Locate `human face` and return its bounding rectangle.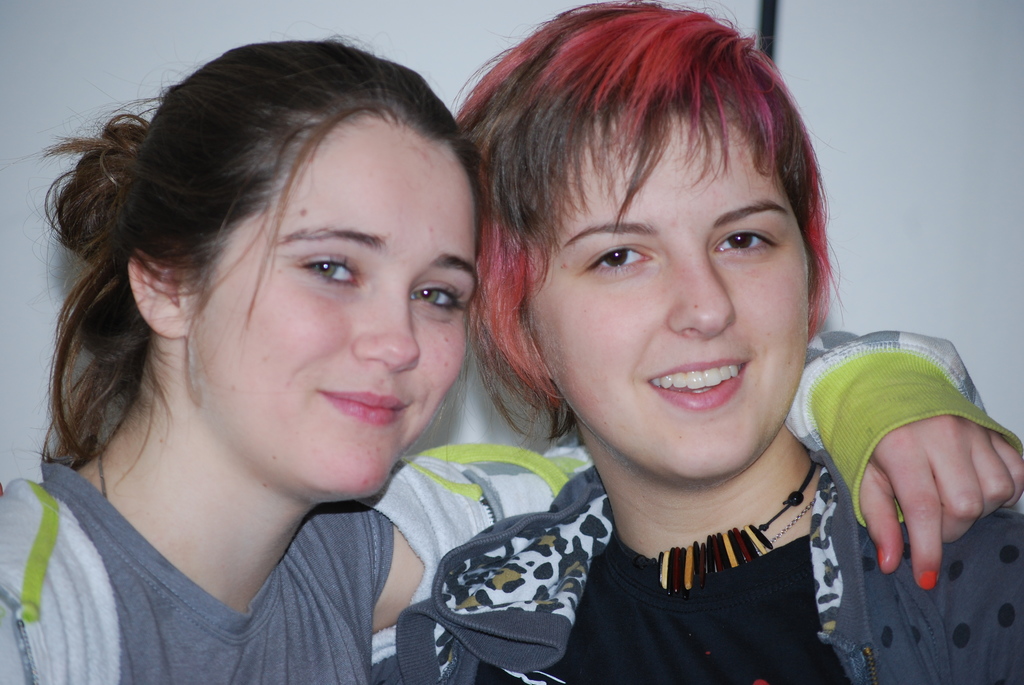
x1=188 y1=131 x2=479 y2=501.
